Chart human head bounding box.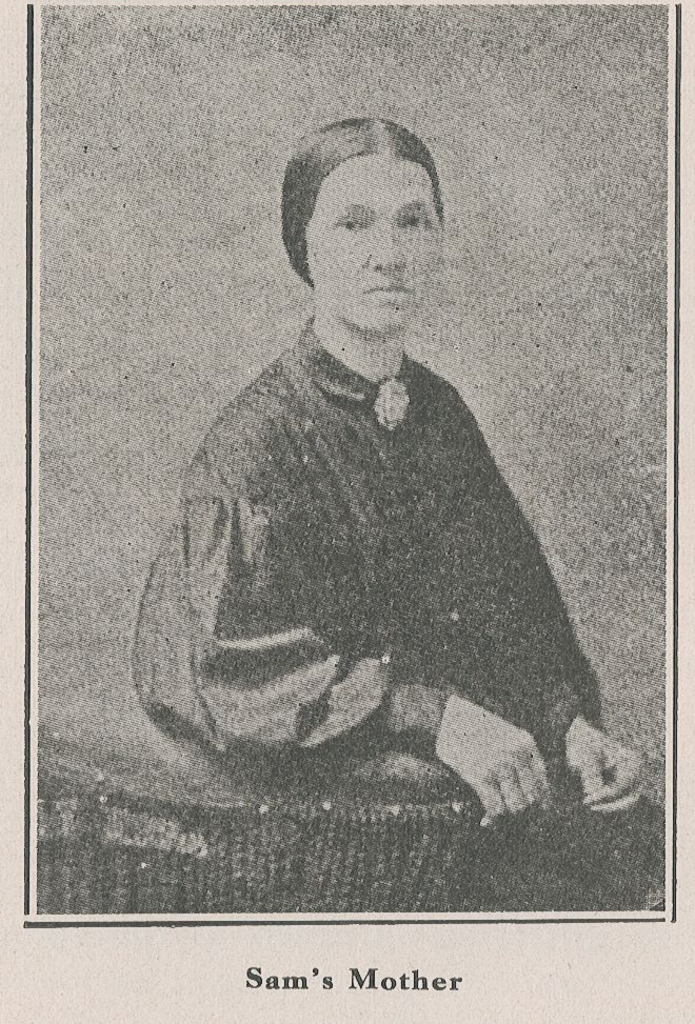
Charted: locate(276, 127, 444, 329).
